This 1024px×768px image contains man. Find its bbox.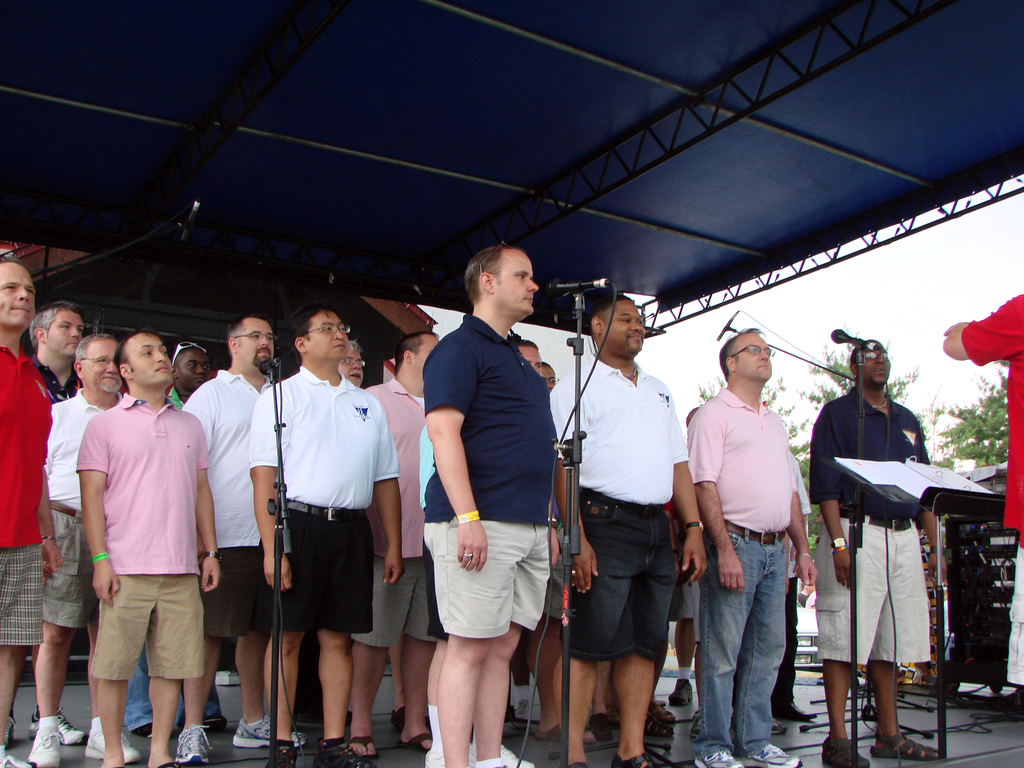
x1=350, y1=331, x2=432, y2=763.
